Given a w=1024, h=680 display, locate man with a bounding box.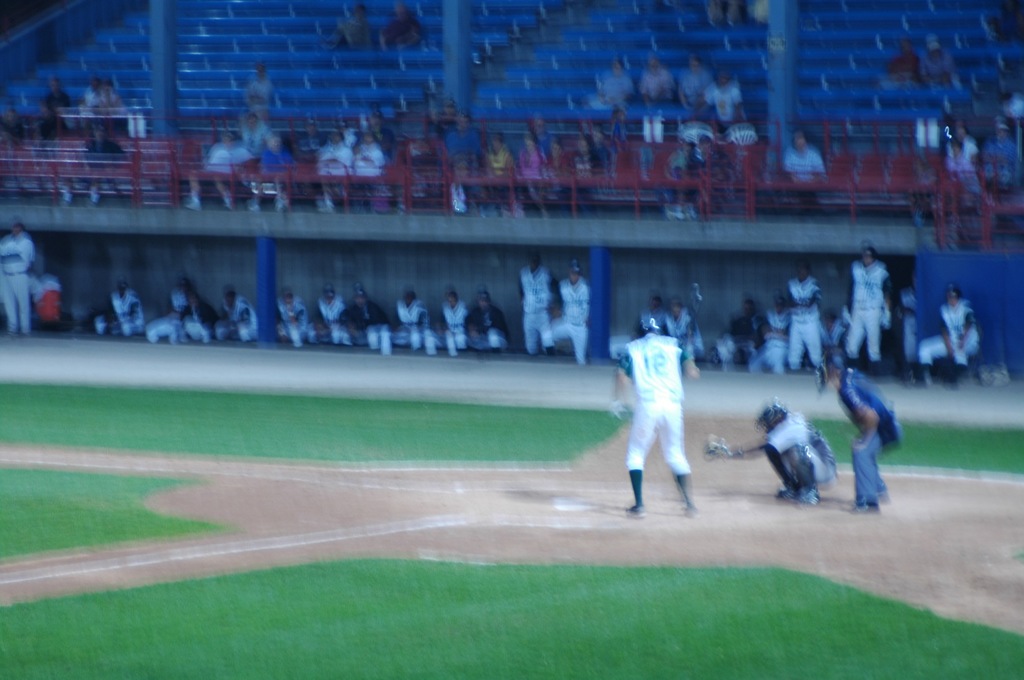
Located: [0,216,40,335].
